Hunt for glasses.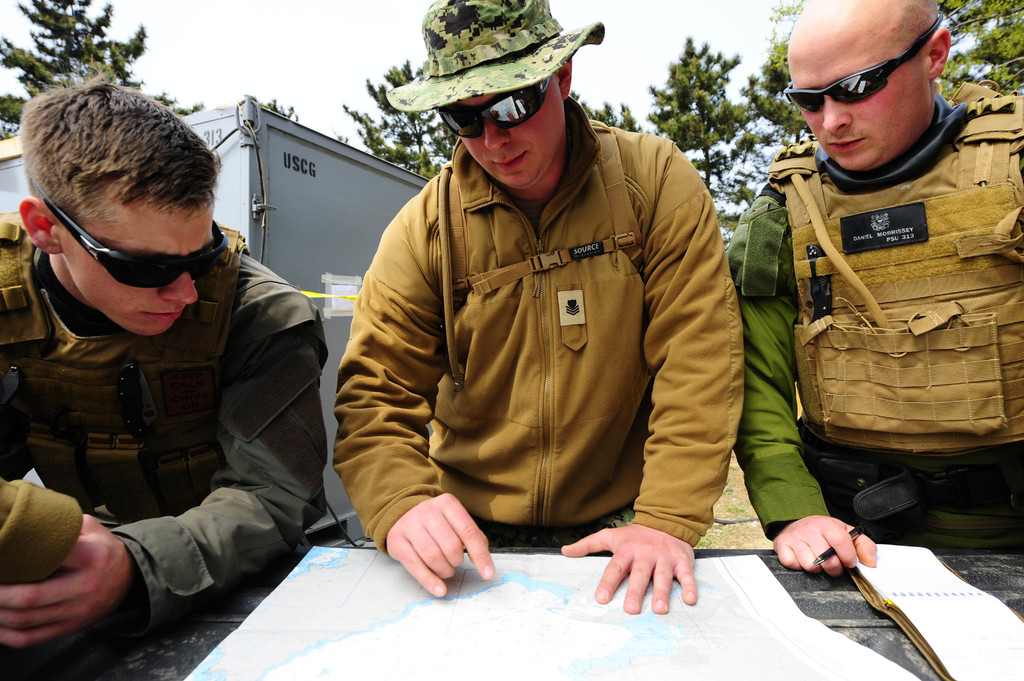
Hunted down at {"left": 781, "top": 20, "right": 940, "bottom": 124}.
